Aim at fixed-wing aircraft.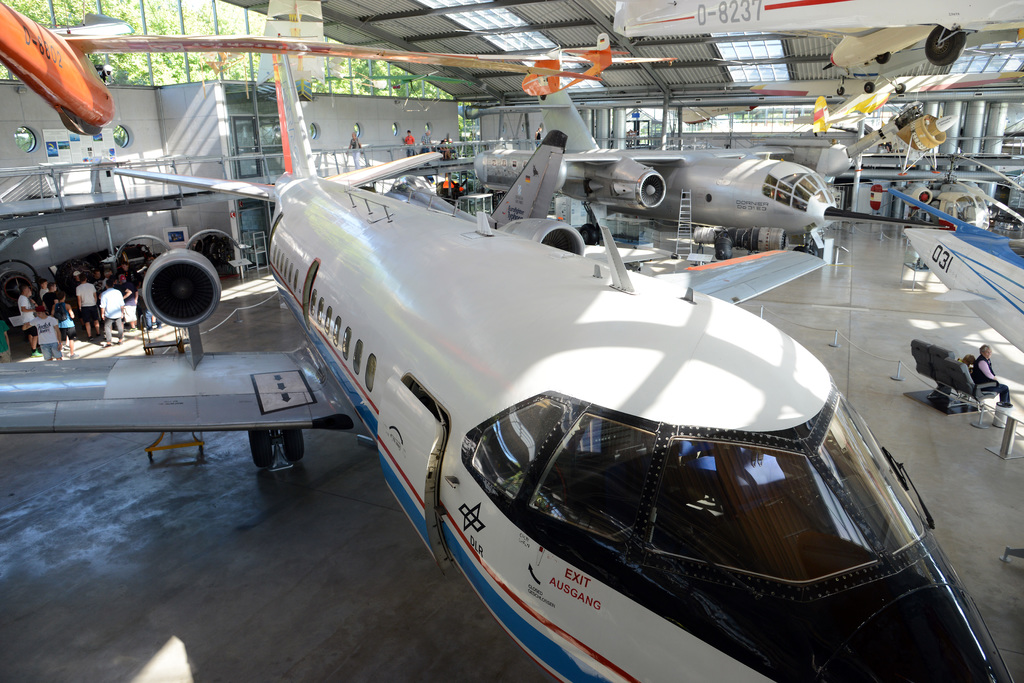
Aimed at {"x1": 0, "y1": 35, "x2": 1018, "y2": 682}.
